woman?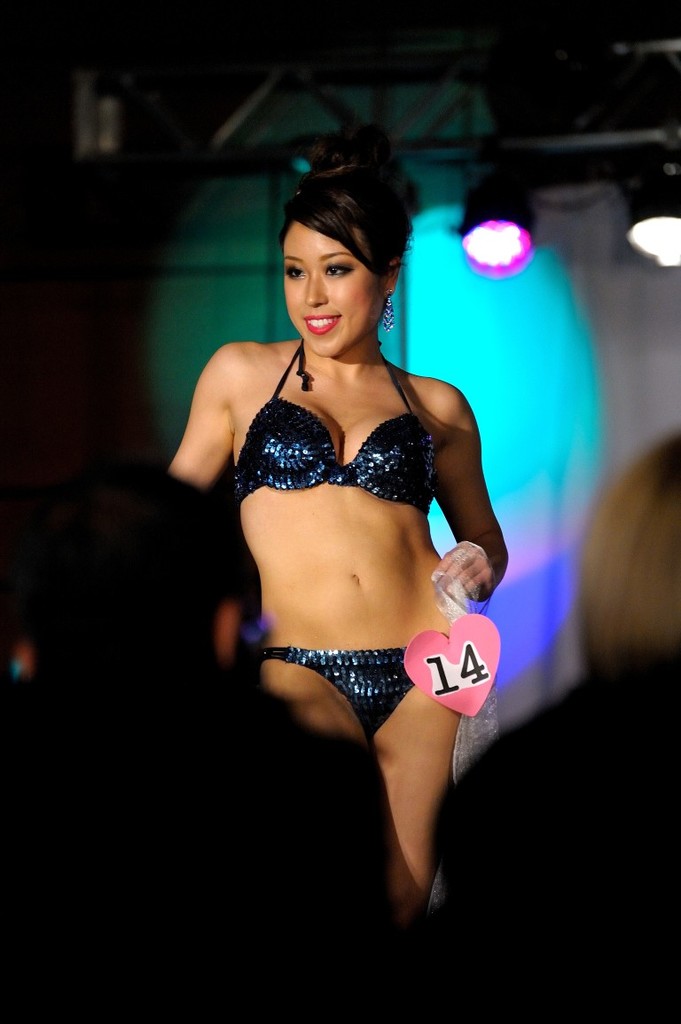
154,117,537,922
